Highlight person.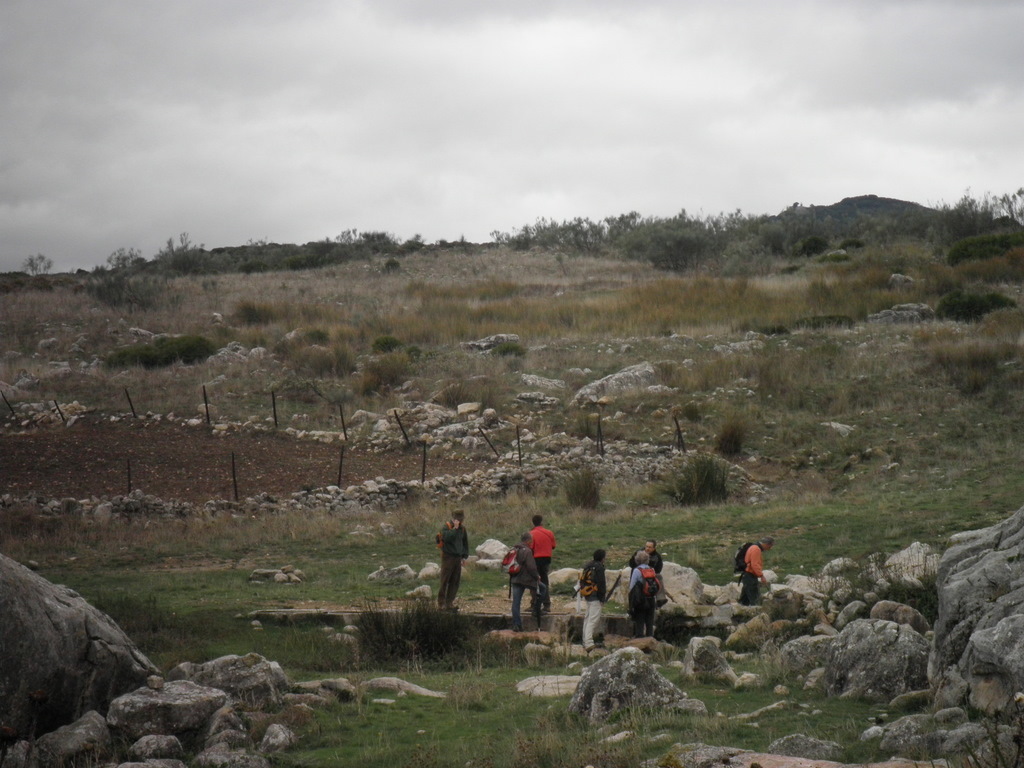
Highlighted region: {"x1": 436, "y1": 505, "x2": 471, "y2": 611}.
